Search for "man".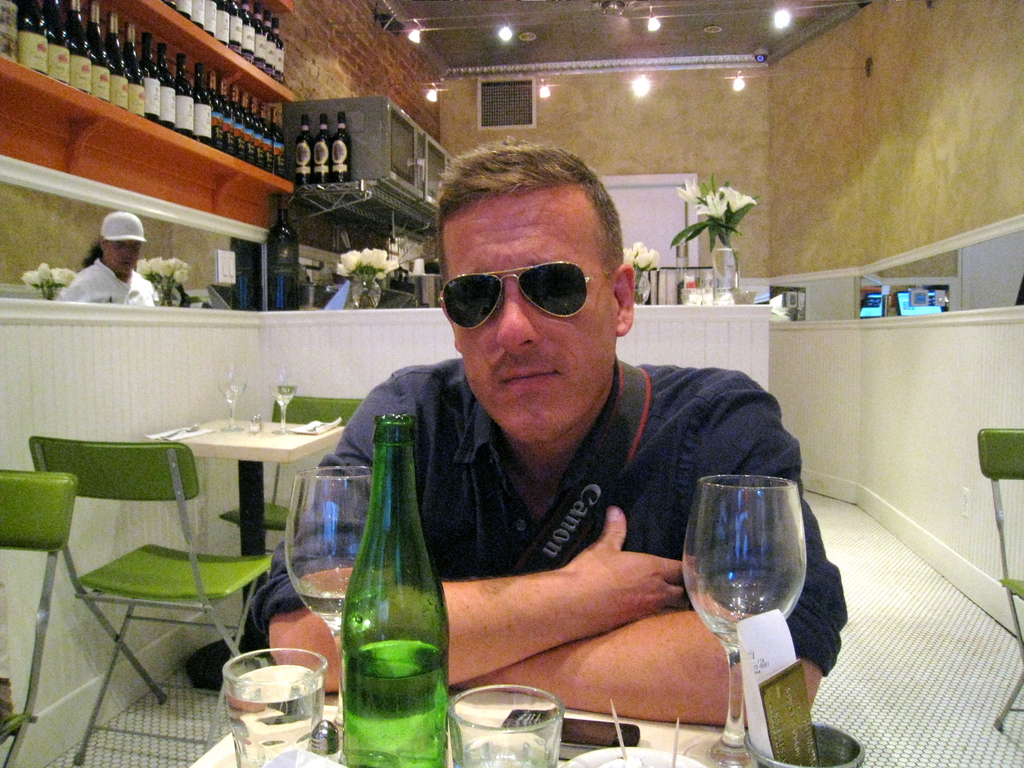
Found at bbox=[268, 170, 828, 751].
